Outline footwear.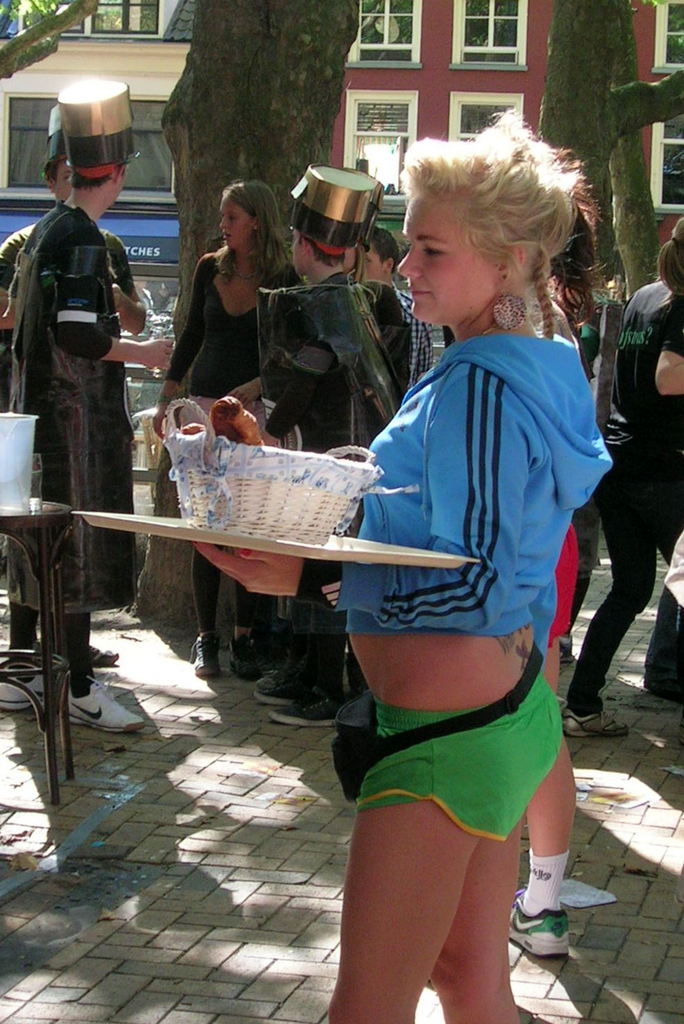
Outline: x1=87 y1=646 x2=118 y2=669.
